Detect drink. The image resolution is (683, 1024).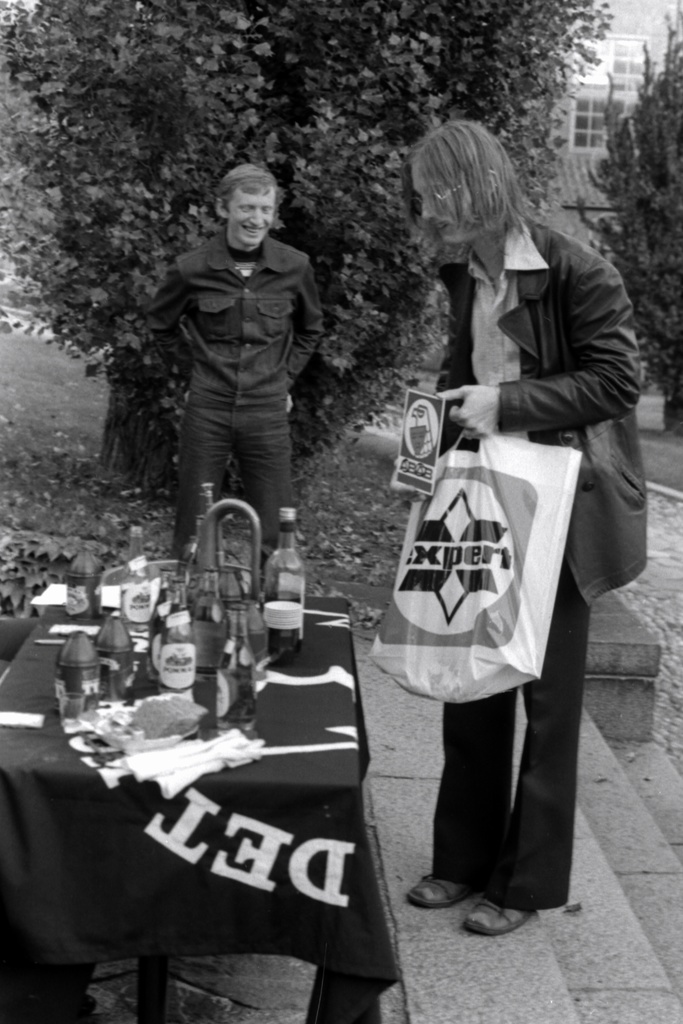
<bbox>195, 591, 229, 673</bbox>.
